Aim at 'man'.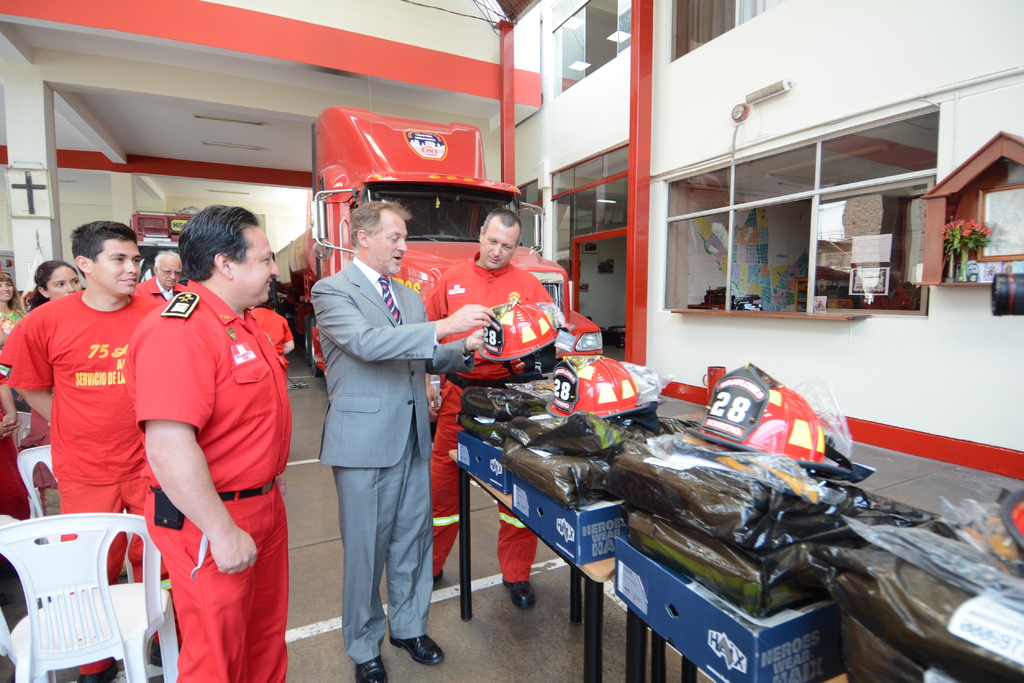
Aimed at pyautogui.locateOnScreen(292, 159, 452, 664).
